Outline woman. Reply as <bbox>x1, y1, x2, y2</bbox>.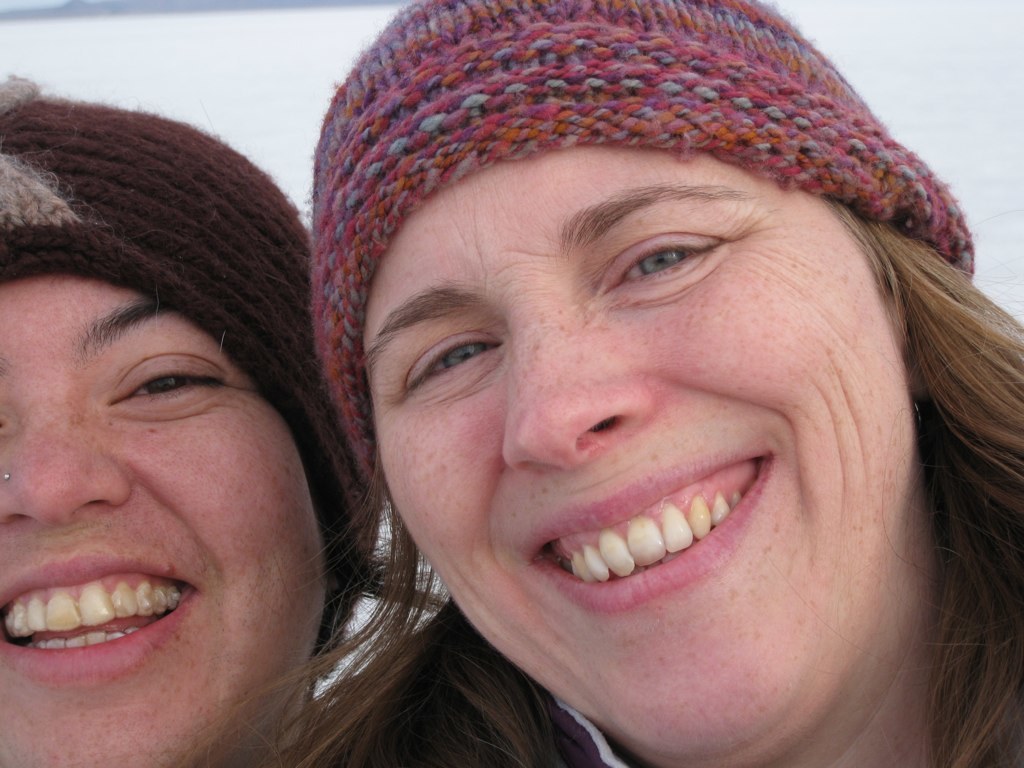
<bbox>304, 0, 1023, 767</bbox>.
